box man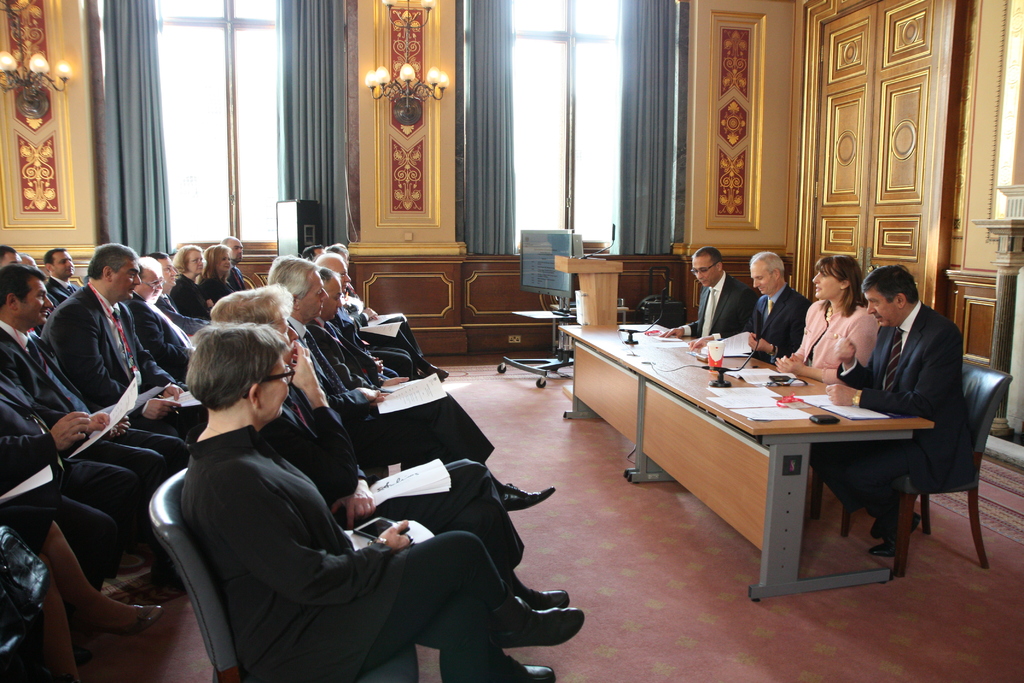
[left=661, top=245, right=759, bottom=337]
